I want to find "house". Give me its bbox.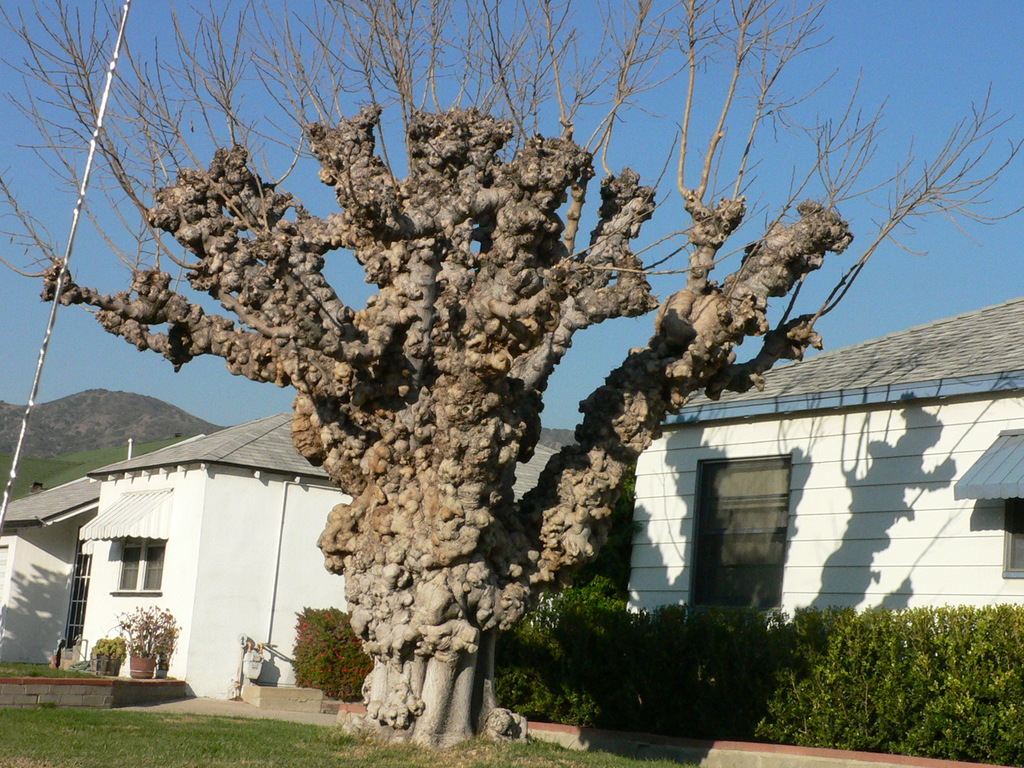
locate(0, 474, 106, 666).
